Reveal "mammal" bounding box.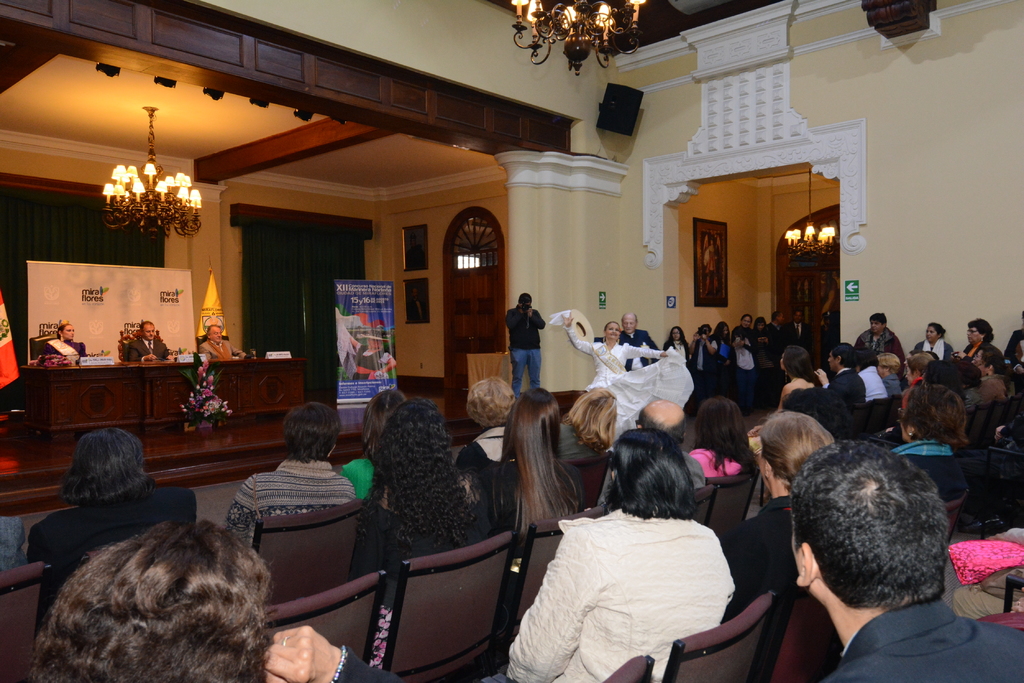
Revealed: pyautogui.locateOnScreen(556, 385, 621, 467).
